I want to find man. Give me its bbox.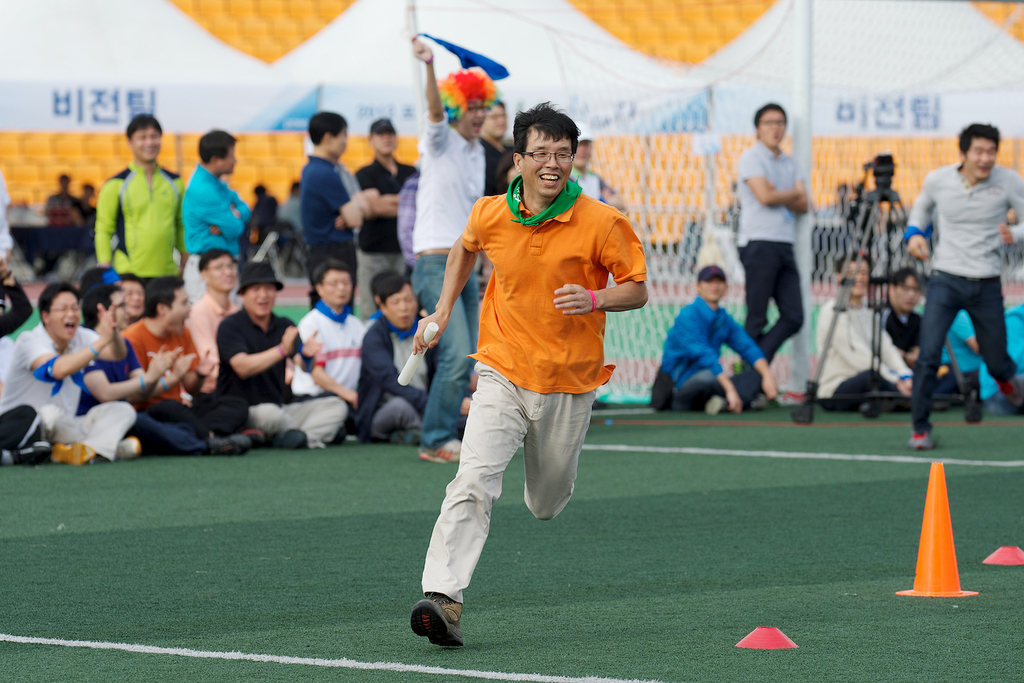
box=[660, 264, 774, 418].
